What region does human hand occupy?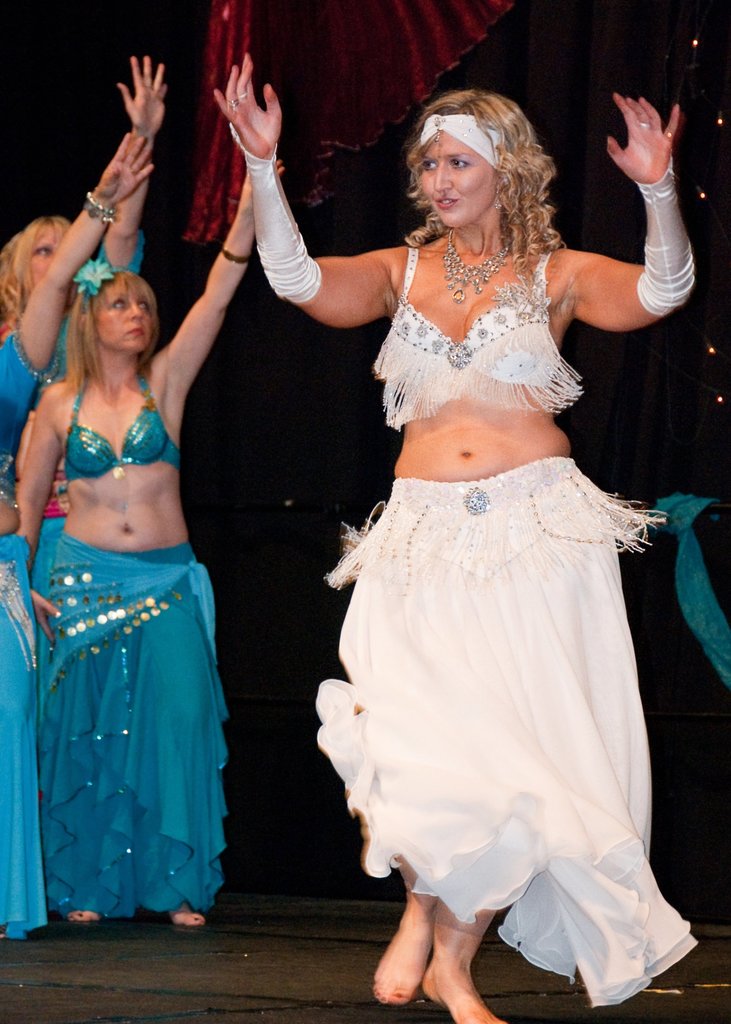
(left=276, top=156, right=286, bottom=179).
